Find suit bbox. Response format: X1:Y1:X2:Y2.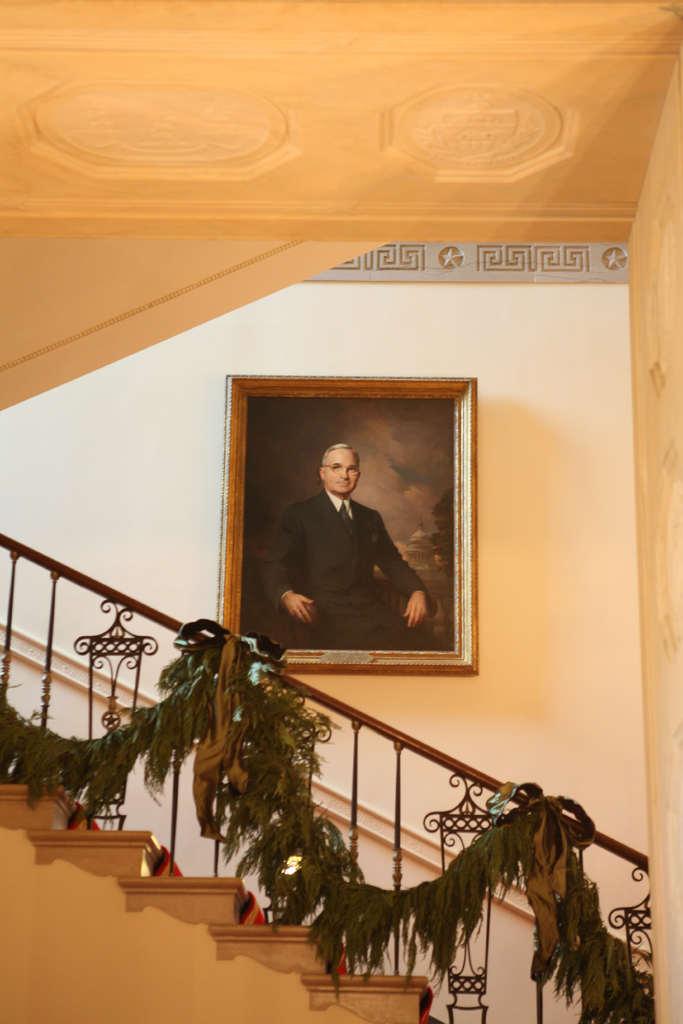
240:456:430:658.
